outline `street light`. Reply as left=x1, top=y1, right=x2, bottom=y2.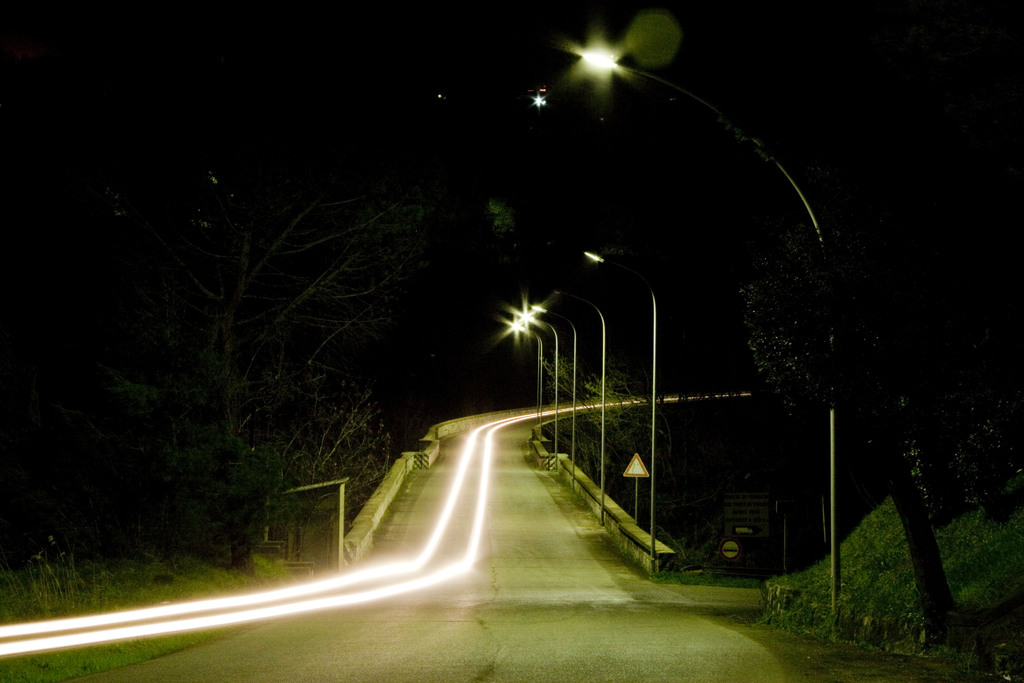
left=545, top=284, right=609, bottom=527.
